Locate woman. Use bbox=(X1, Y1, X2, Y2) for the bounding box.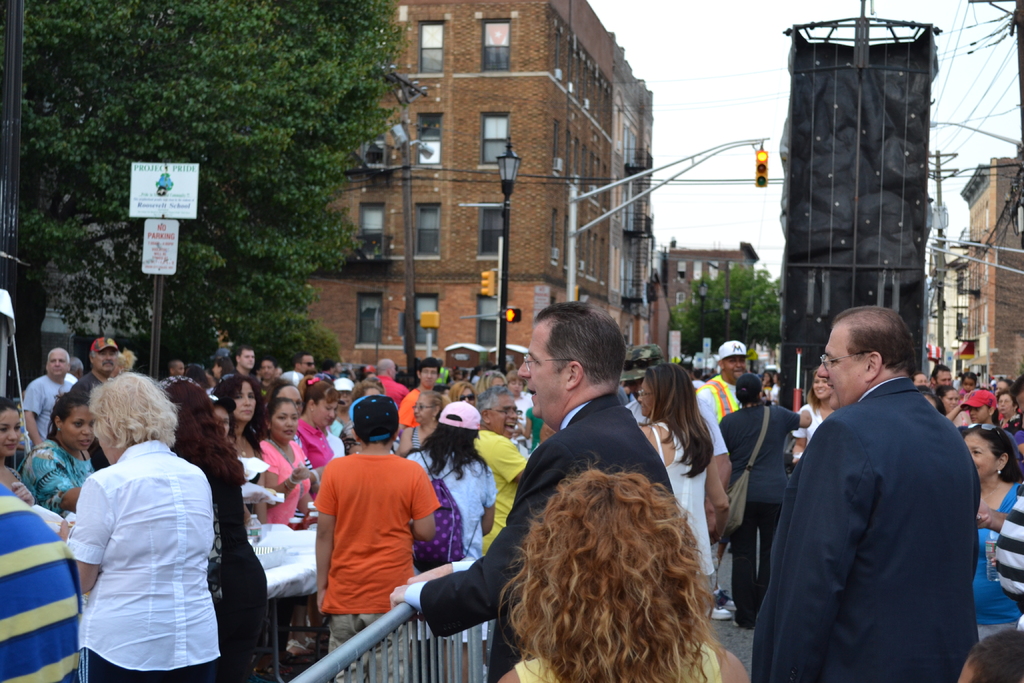
bbox=(59, 359, 228, 682).
